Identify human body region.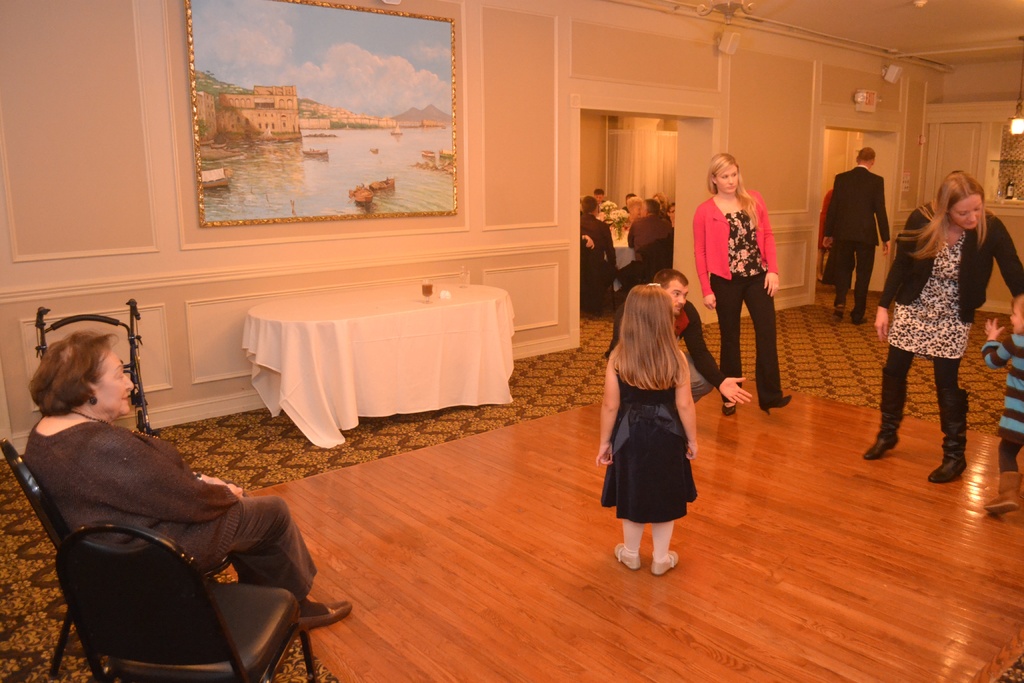
Region: region(597, 277, 702, 576).
